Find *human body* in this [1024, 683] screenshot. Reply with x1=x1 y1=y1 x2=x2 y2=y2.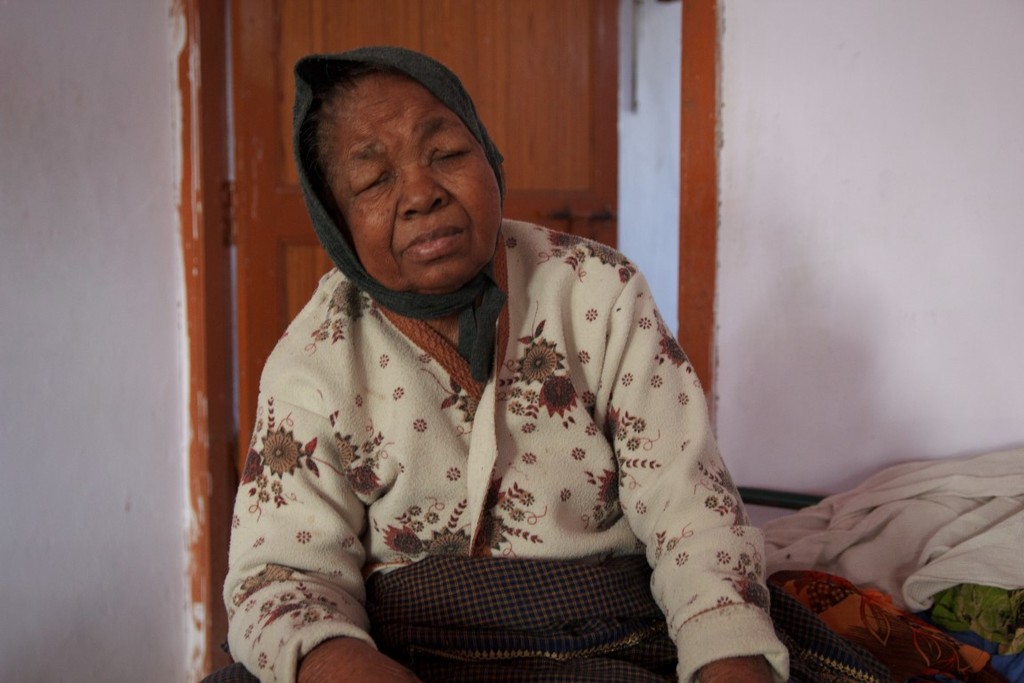
x1=234 y1=90 x2=819 y2=682.
